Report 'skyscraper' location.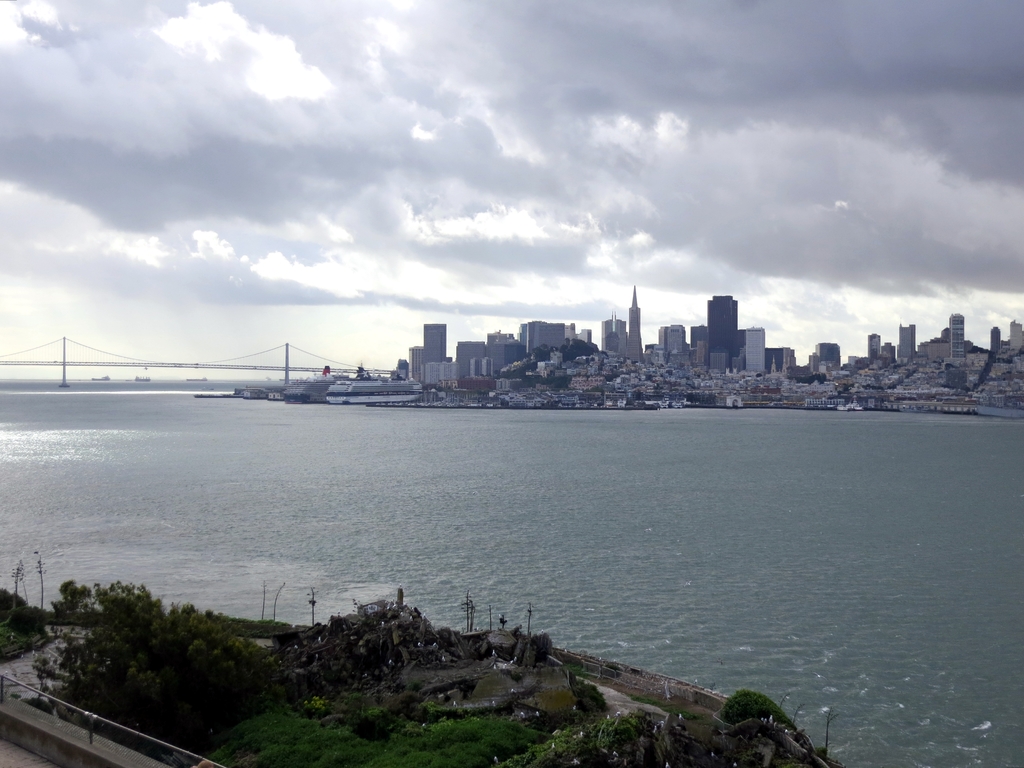
Report: [1007,321,1023,354].
